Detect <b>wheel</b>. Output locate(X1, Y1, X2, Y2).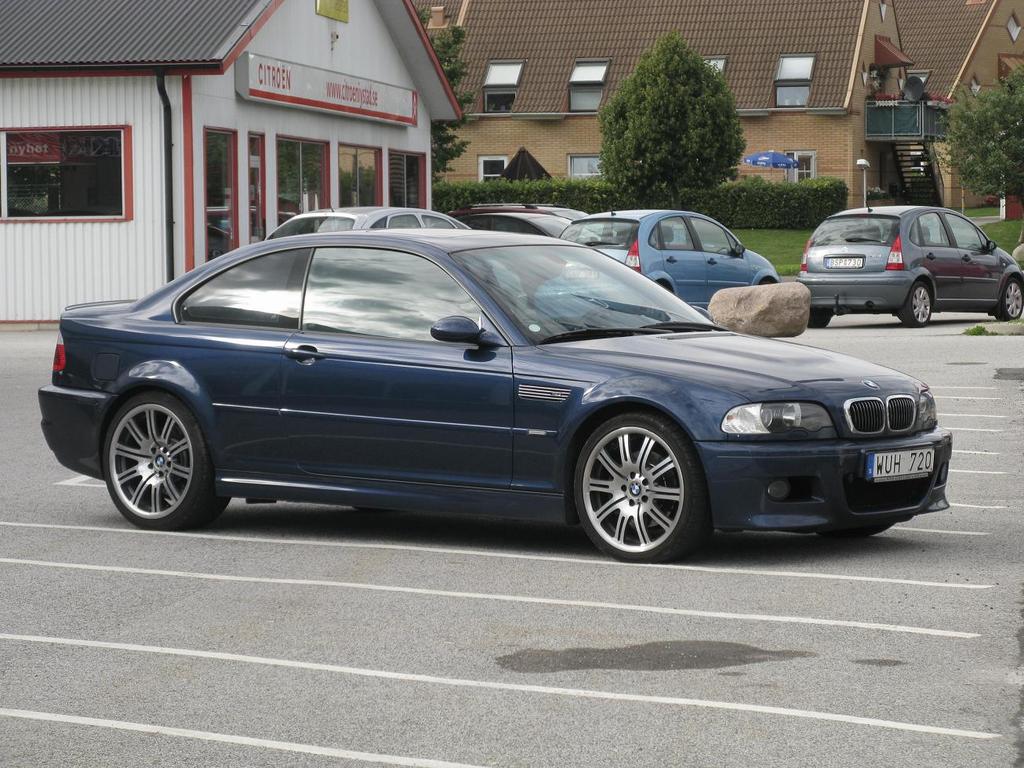
locate(899, 282, 933, 326).
